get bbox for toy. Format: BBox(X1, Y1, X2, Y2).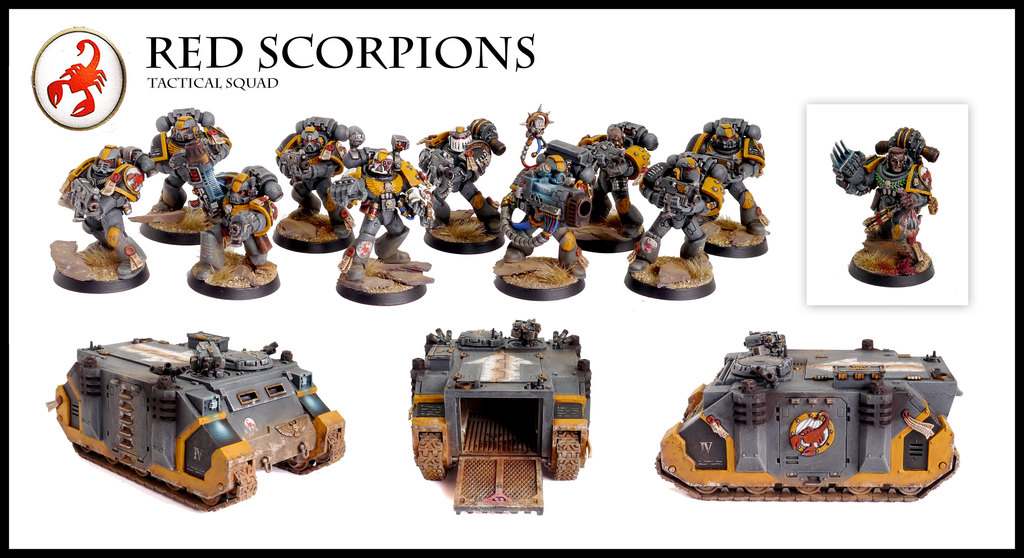
BBox(625, 150, 723, 274).
